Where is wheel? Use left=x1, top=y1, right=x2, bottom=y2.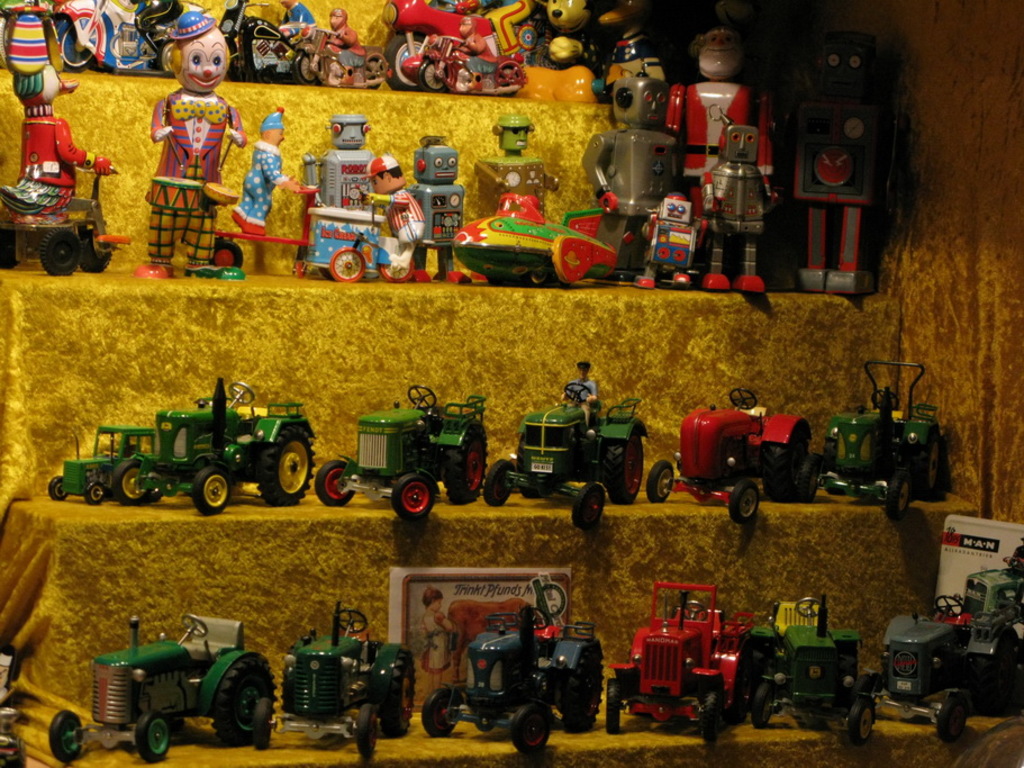
left=183, top=615, right=210, bottom=639.
